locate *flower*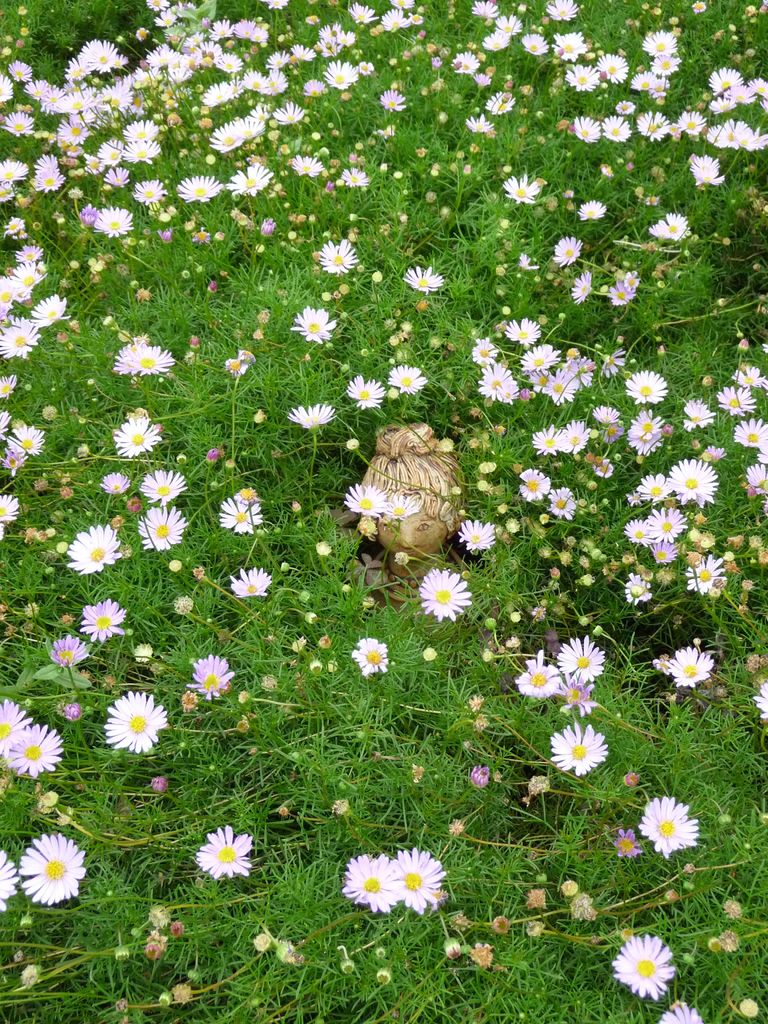
[0, 312, 38, 362]
